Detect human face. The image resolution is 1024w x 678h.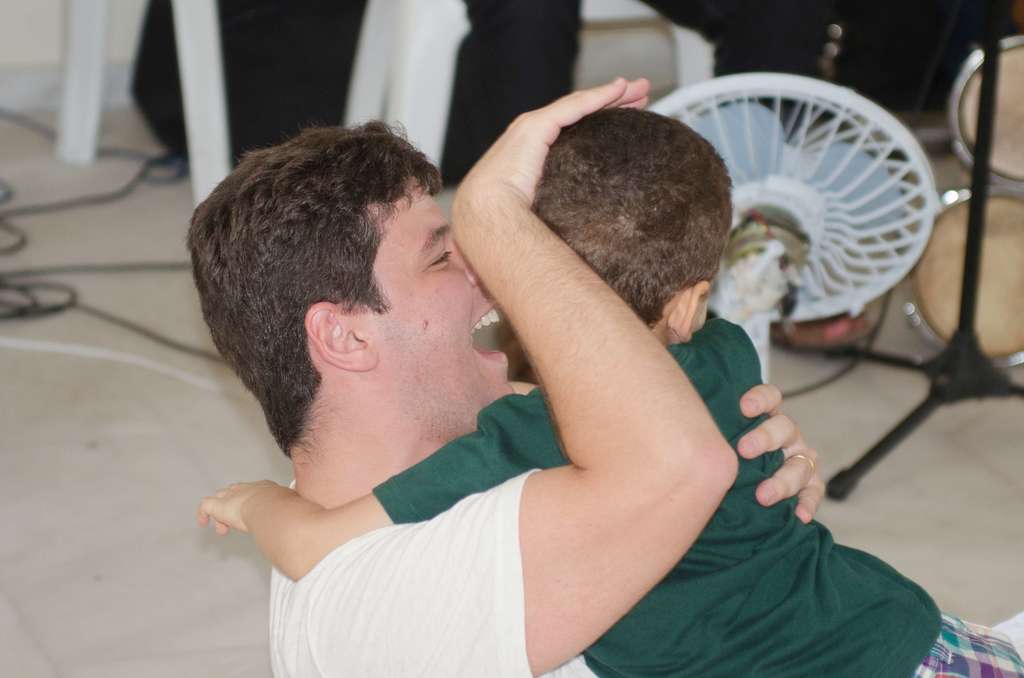
left=363, top=184, right=514, bottom=433.
